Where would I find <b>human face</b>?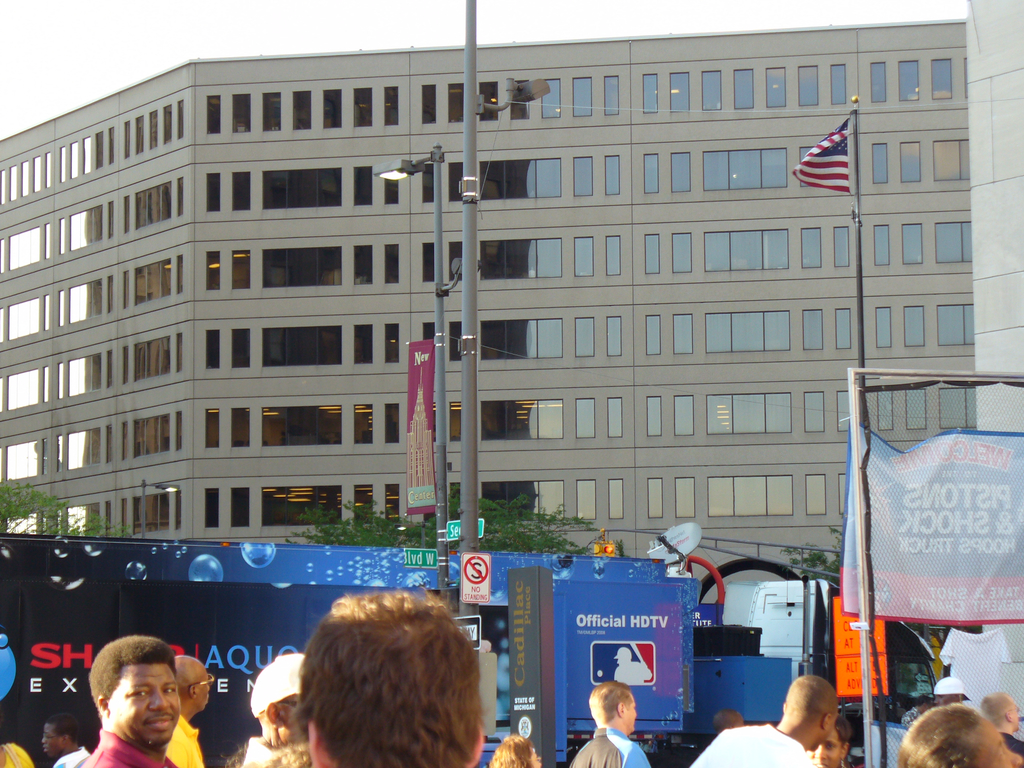
At bbox(625, 698, 637, 731).
